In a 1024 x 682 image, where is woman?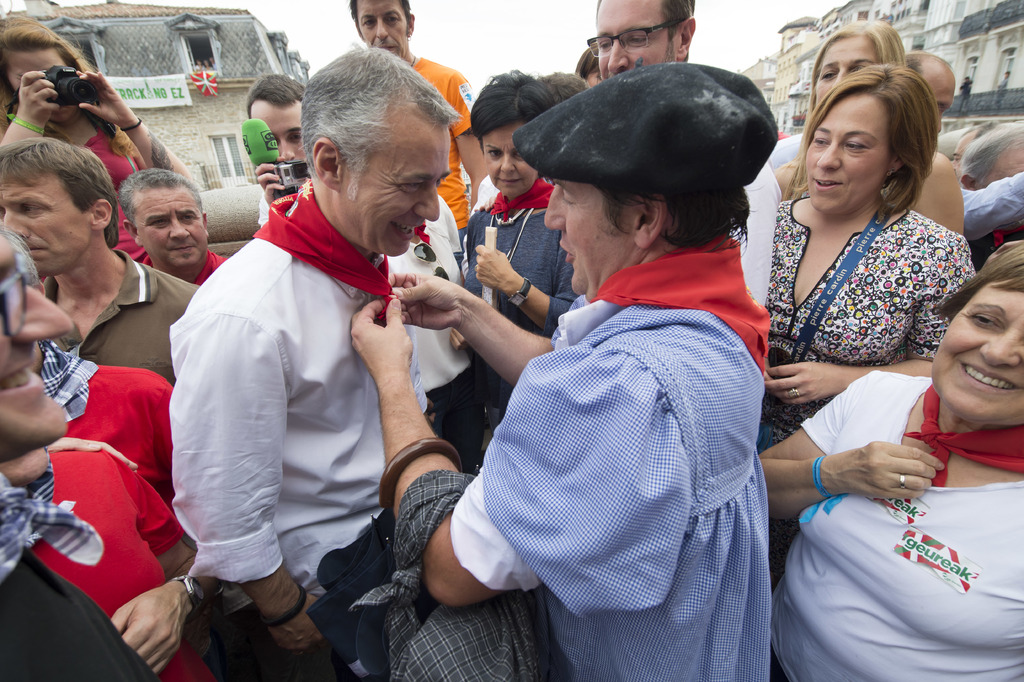
x1=370, y1=83, x2=789, y2=669.
